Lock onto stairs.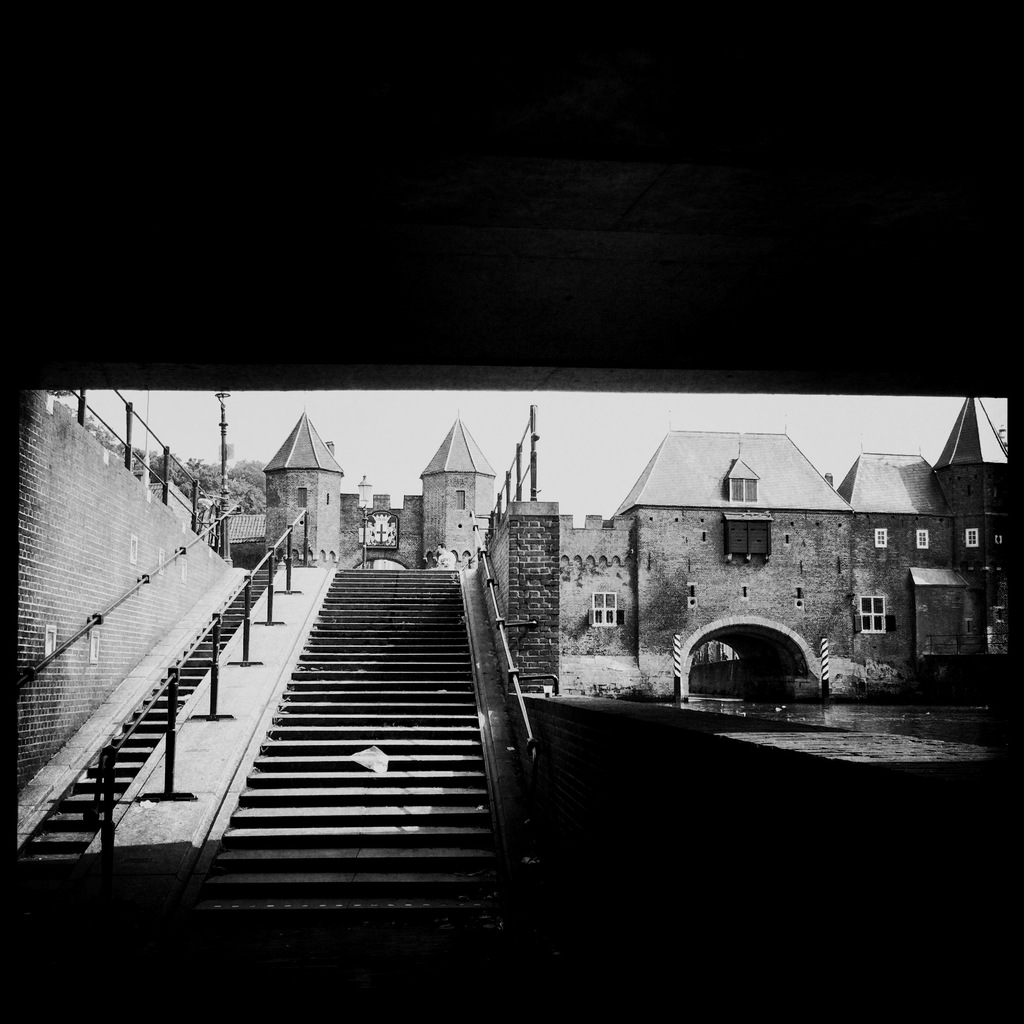
Locked: 186,566,513,927.
